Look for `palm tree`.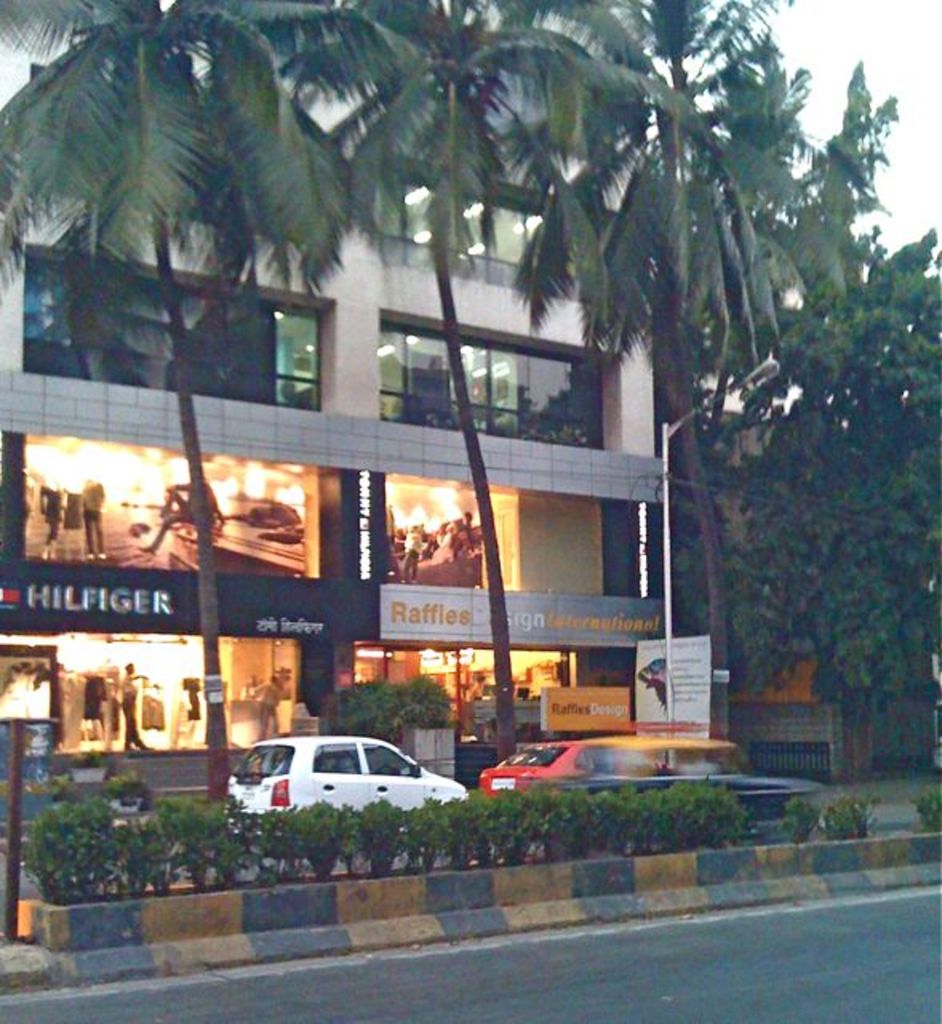
Found: 630 40 894 390.
